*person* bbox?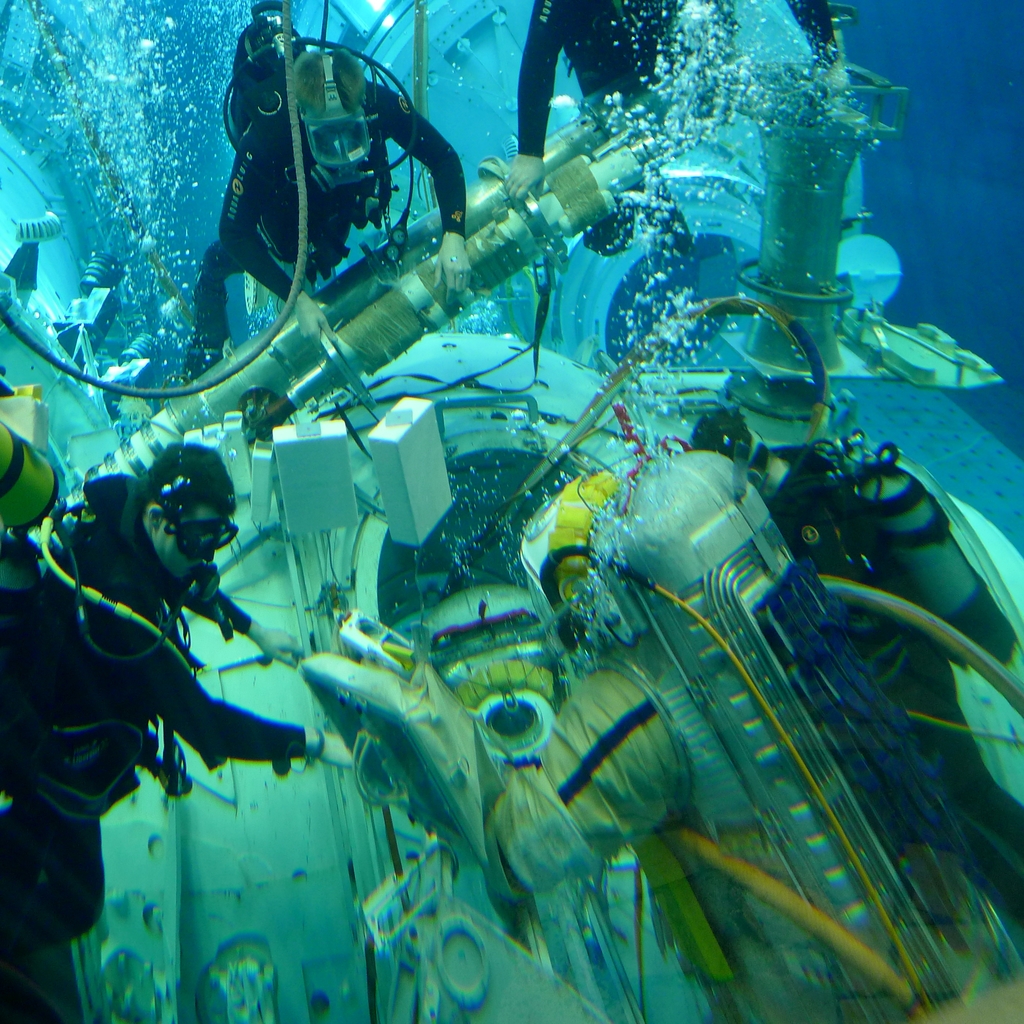
186:0:471:378
